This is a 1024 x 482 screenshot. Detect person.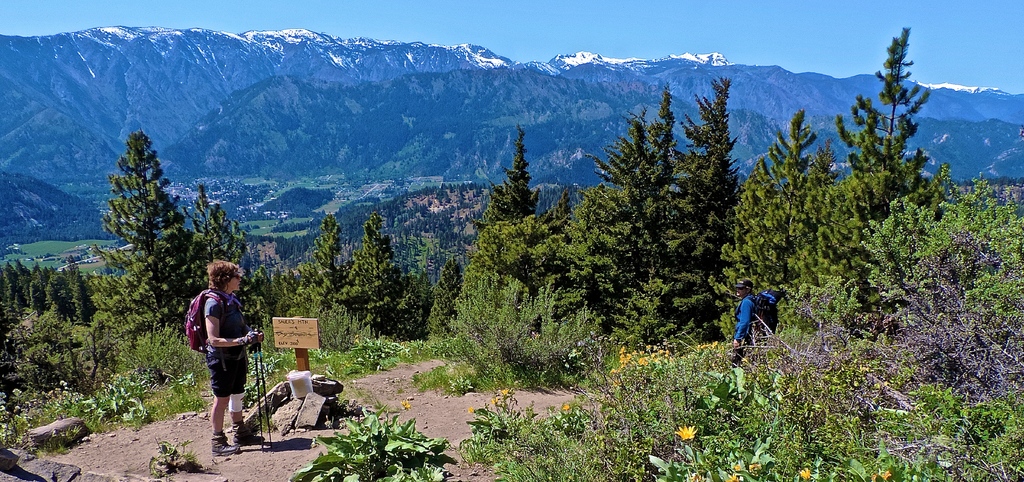
724/284/776/378.
